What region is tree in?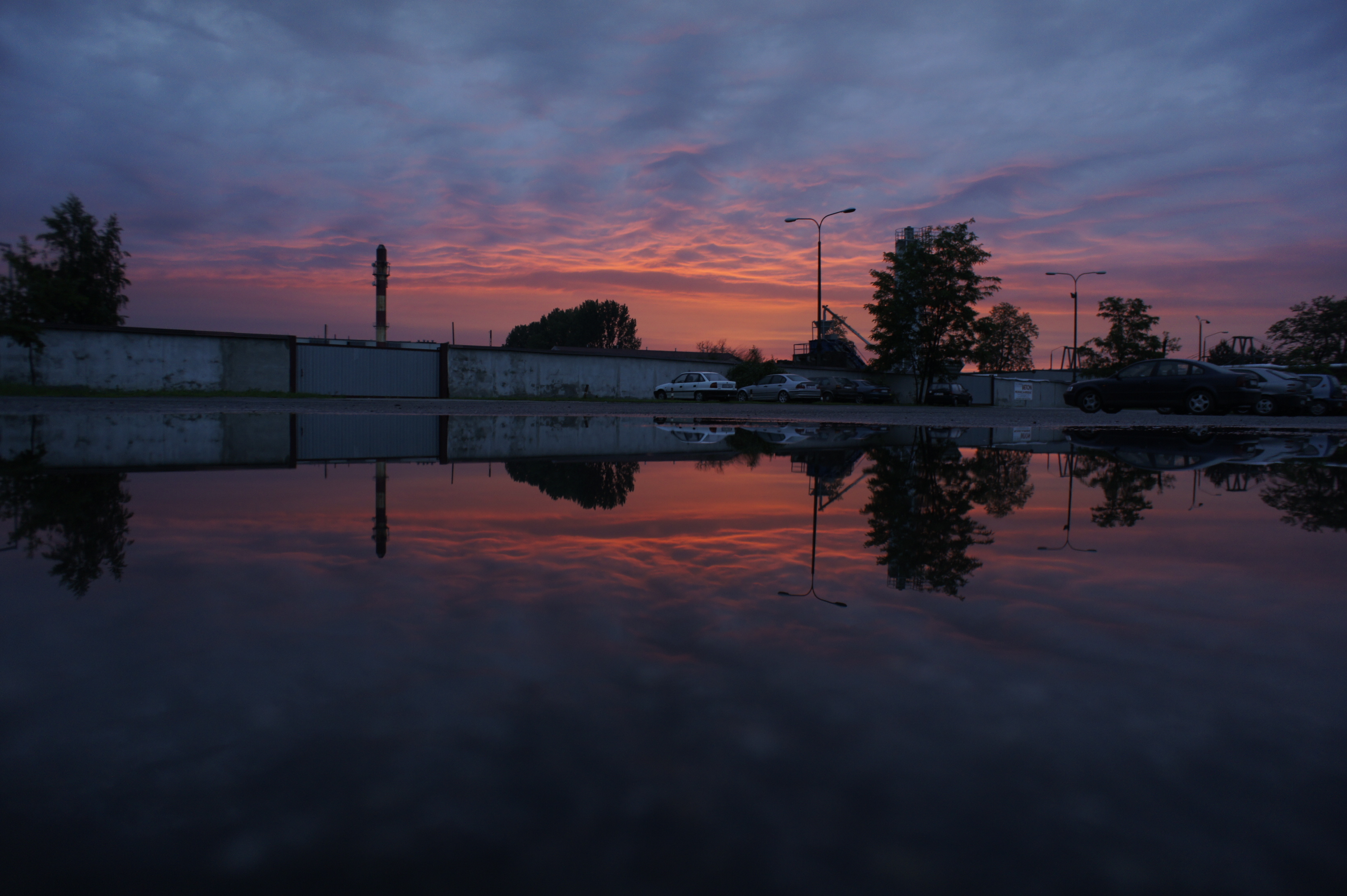
region(0, 78, 54, 135).
